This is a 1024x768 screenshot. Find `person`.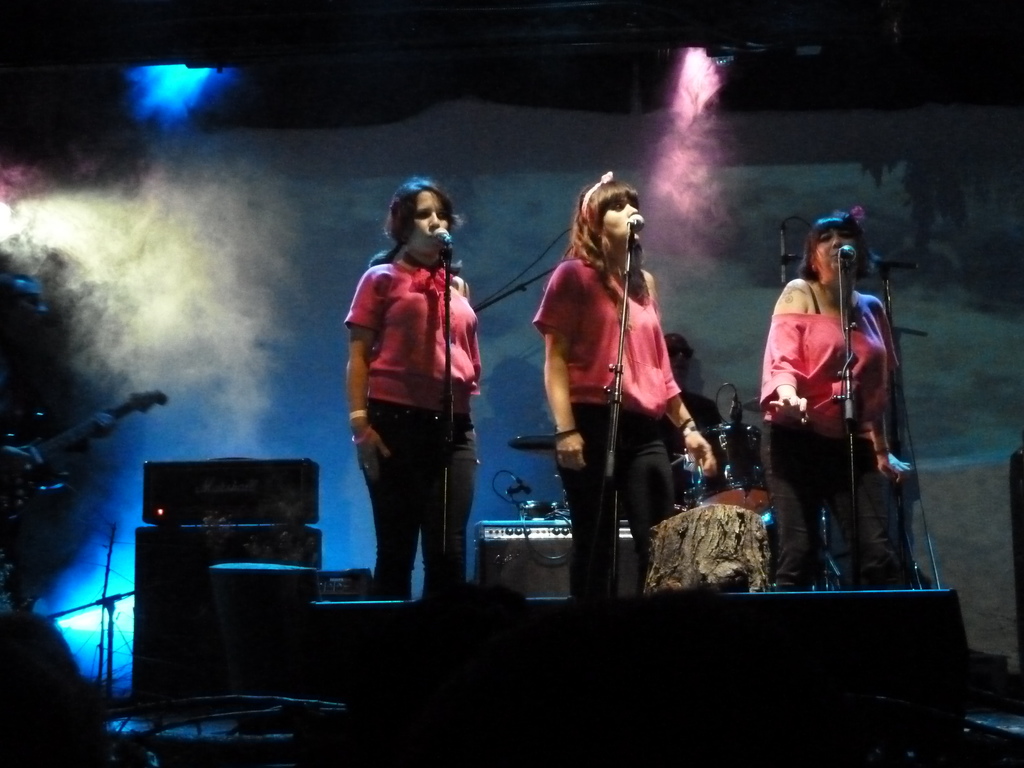
Bounding box: x1=523, y1=161, x2=719, y2=613.
